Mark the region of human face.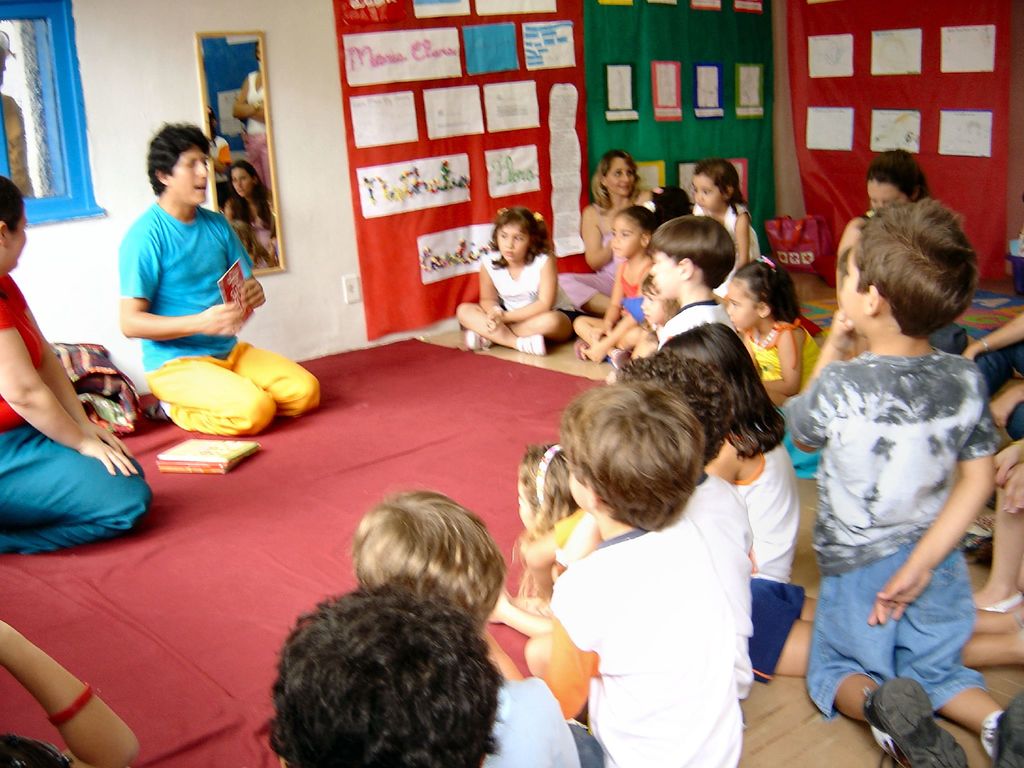
Region: Rect(838, 249, 866, 327).
